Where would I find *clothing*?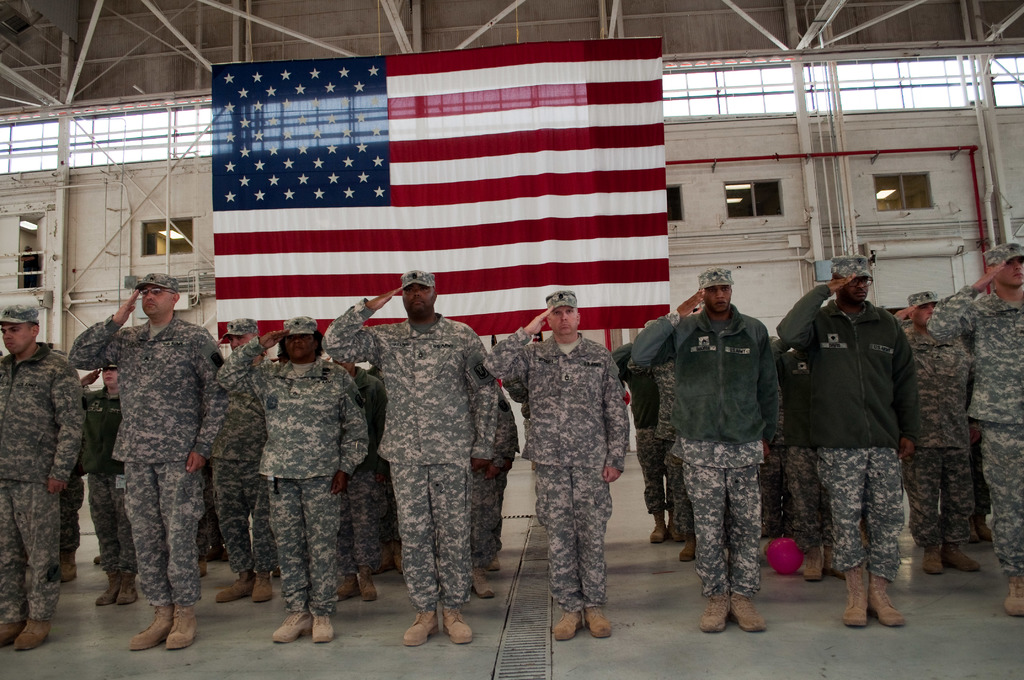
At <bbox>629, 311, 789, 599</bbox>.
